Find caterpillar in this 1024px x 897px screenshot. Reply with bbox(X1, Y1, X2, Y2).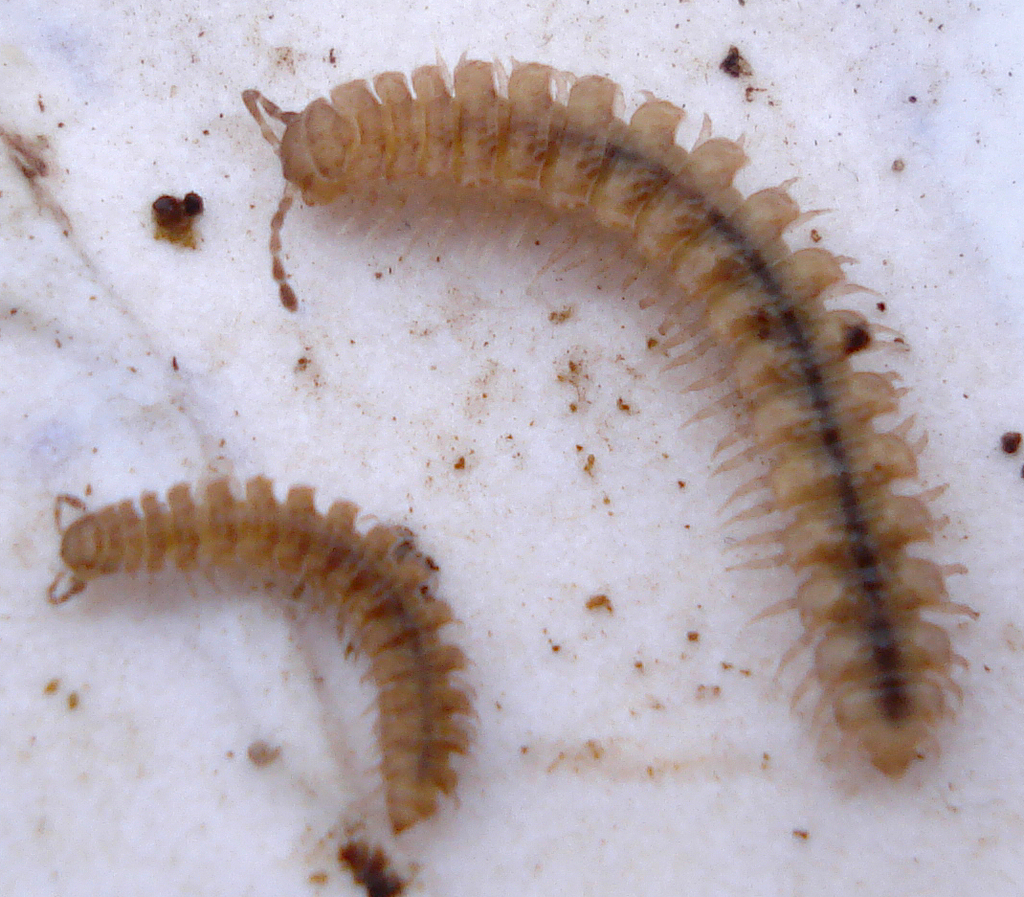
bbox(45, 467, 482, 839).
